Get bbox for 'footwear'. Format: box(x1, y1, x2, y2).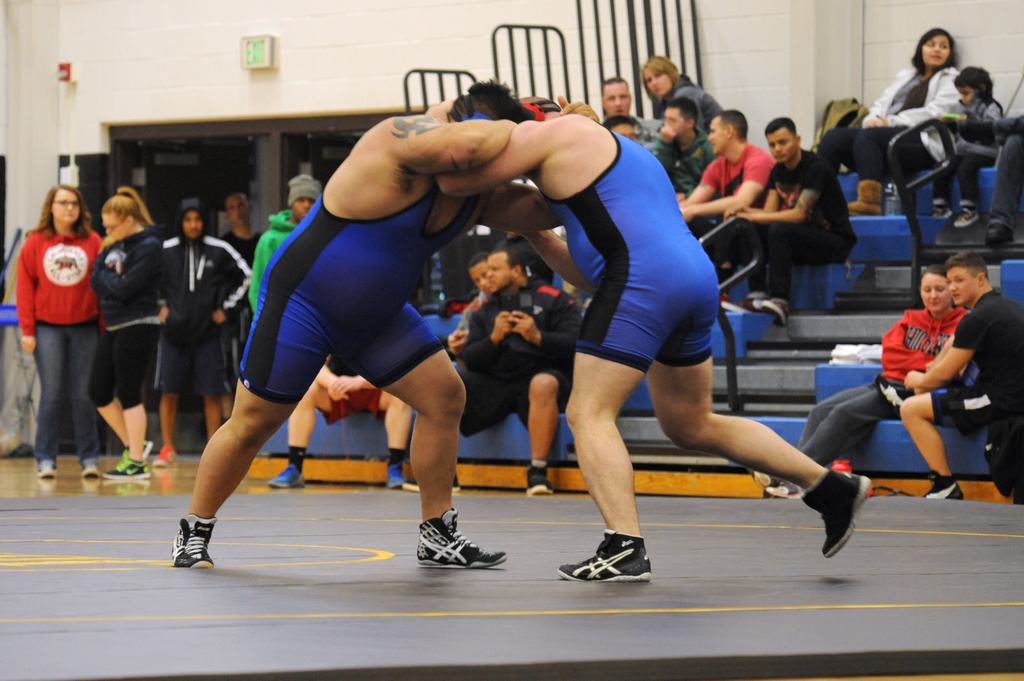
box(151, 445, 180, 465).
